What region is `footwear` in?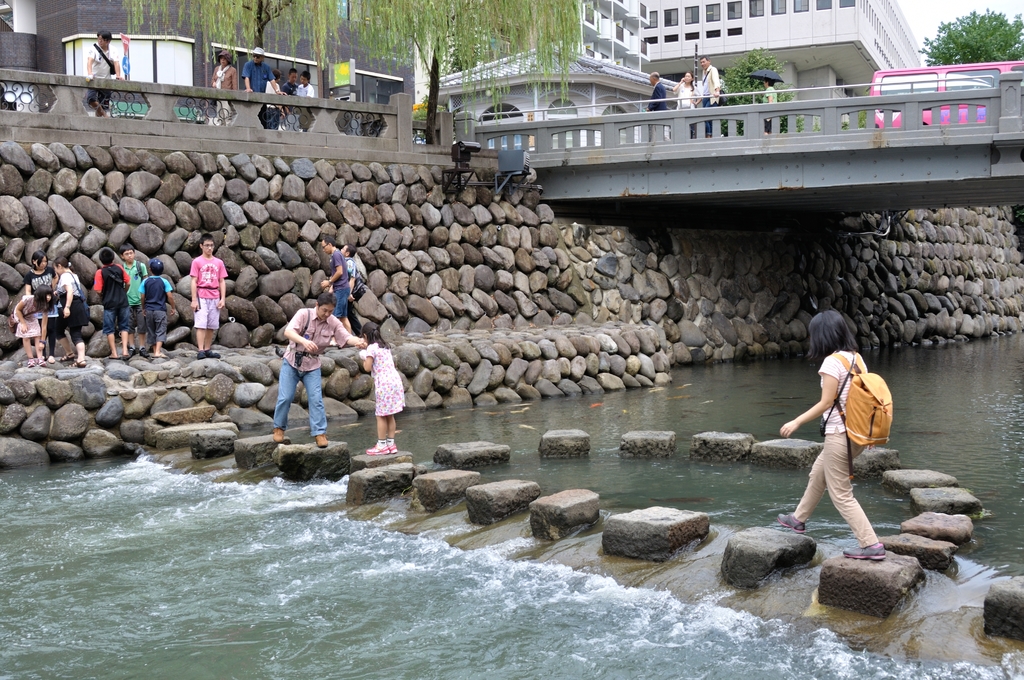
bbox(388, 442, 397, 454).
